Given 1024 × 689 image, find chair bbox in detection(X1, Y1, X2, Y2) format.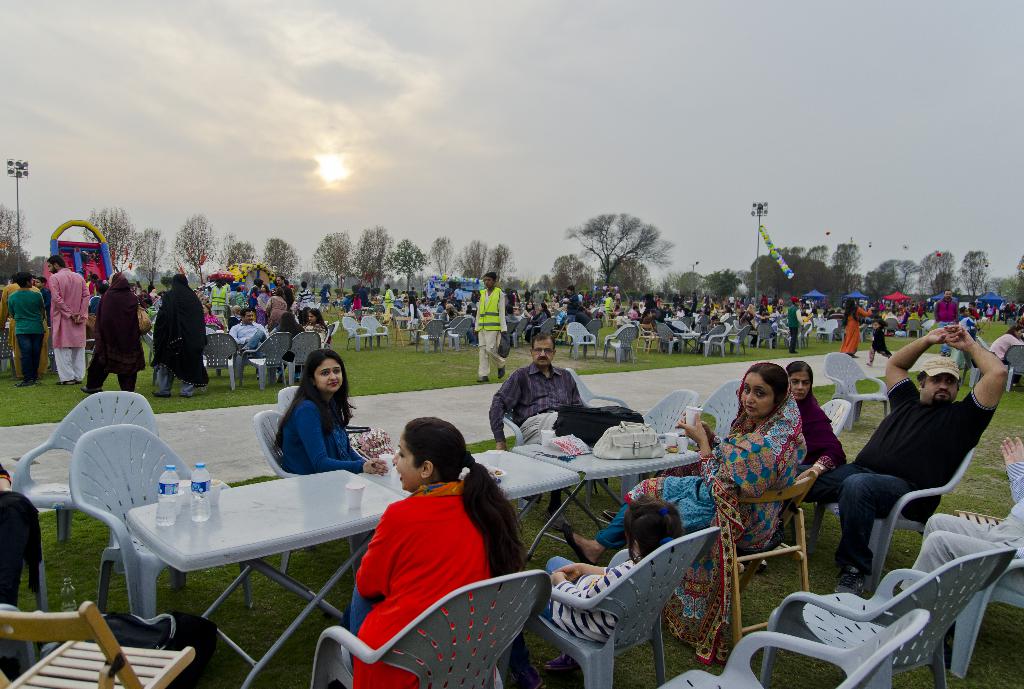
detection(755, 319, 780, 349).
